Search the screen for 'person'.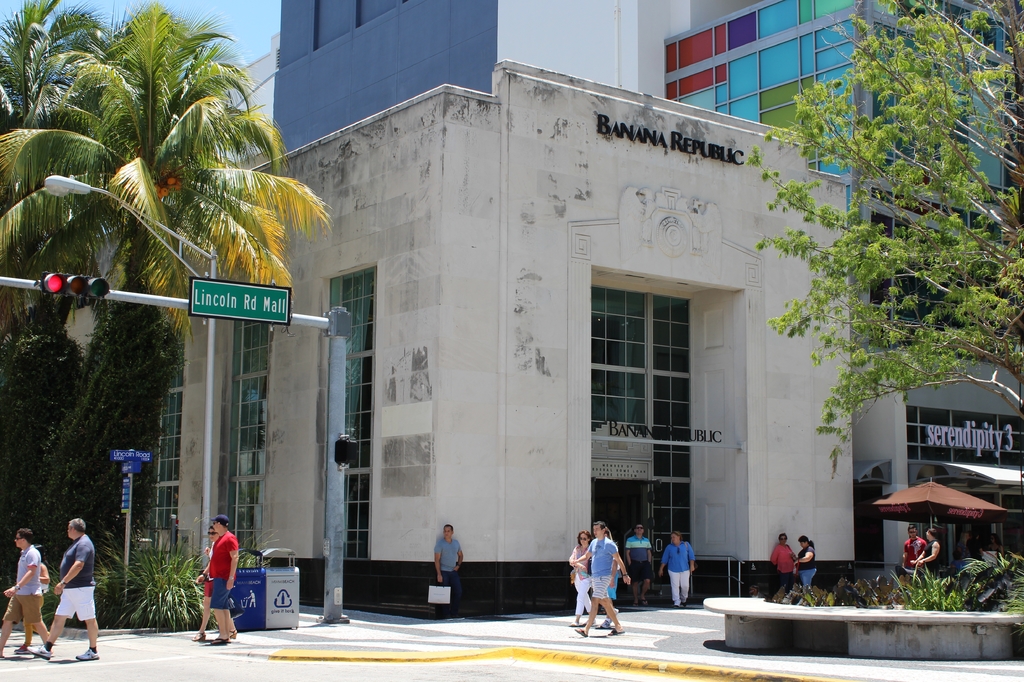
Found at l=35, t=519, r=100, b=653.
